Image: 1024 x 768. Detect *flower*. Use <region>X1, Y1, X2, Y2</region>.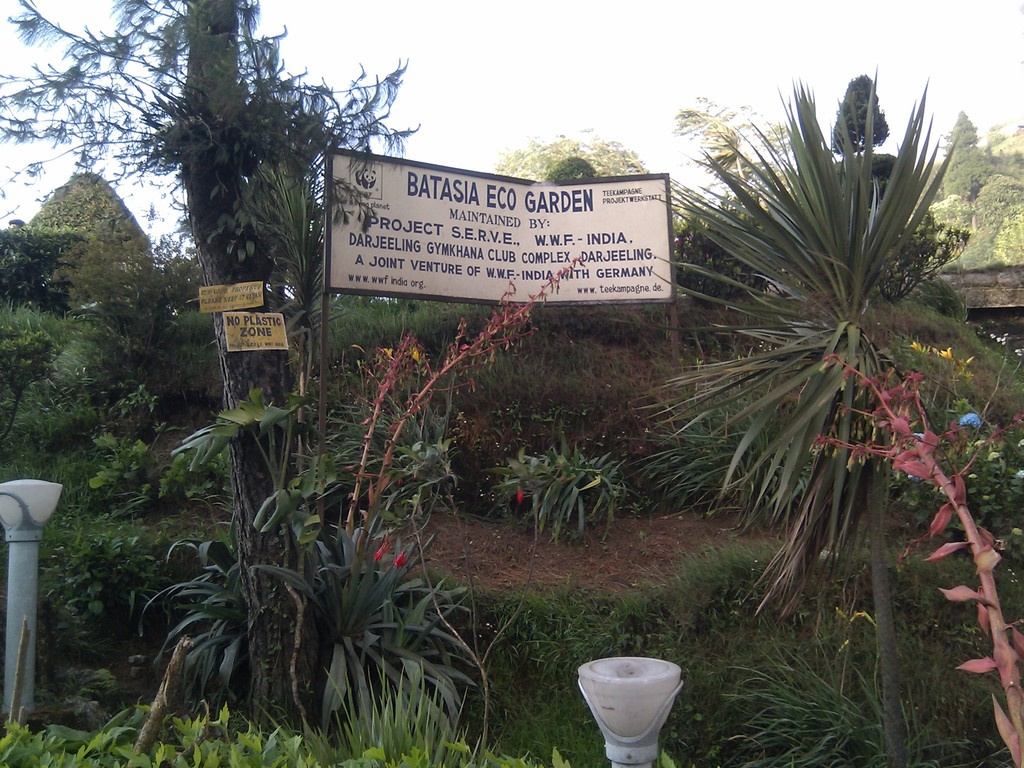
<region>957, 415, 980, 429</region>.
